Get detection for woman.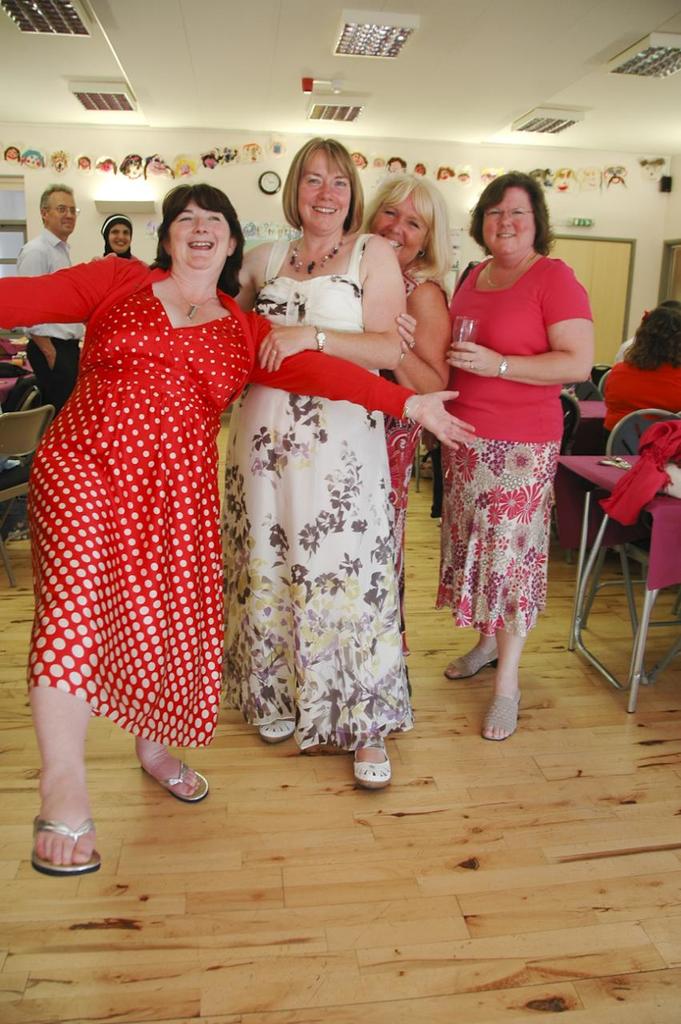
Detection: bbox=(355, 171, 455, 697).
